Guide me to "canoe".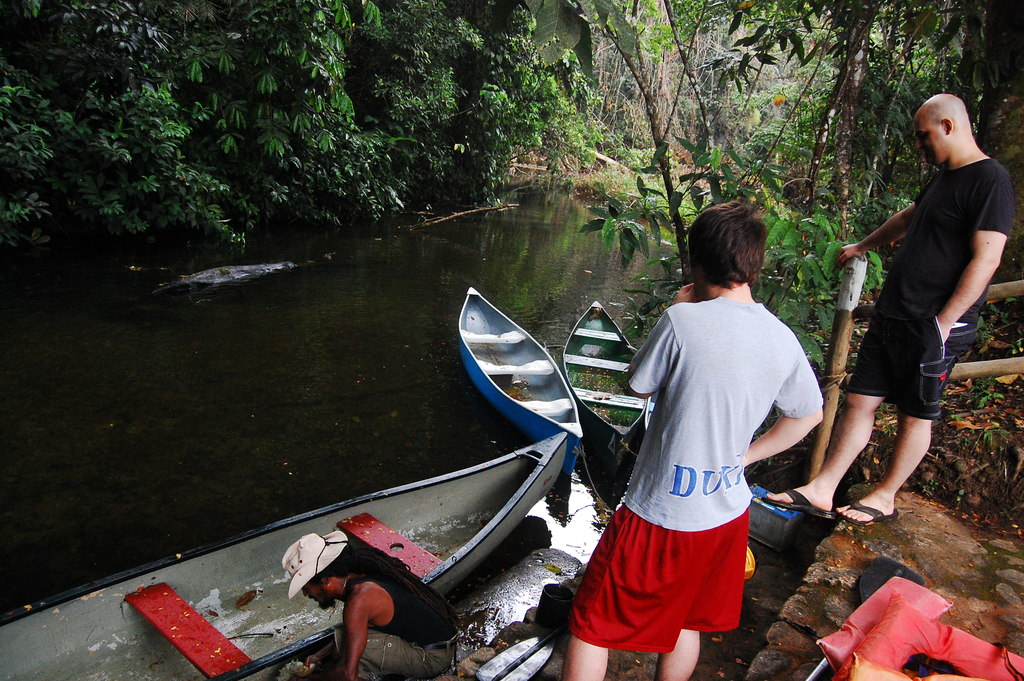
Guidance: (x1=468, y1=281, x2=571, y2=480).
